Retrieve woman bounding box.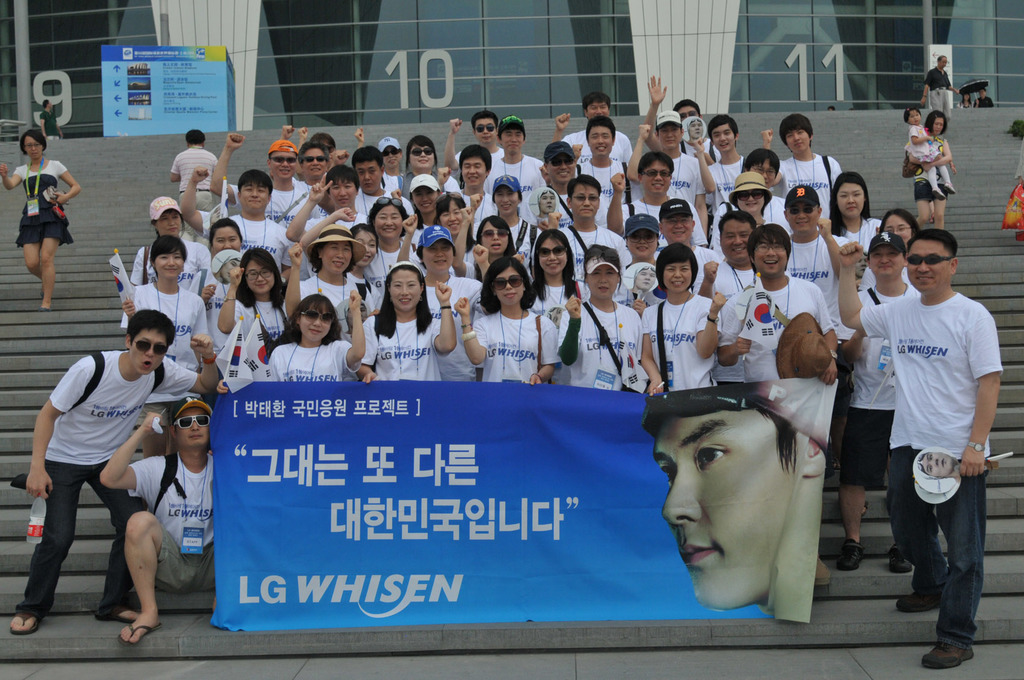
Bounding box: [x1=434, y1=187, x2=484, y2=266].
